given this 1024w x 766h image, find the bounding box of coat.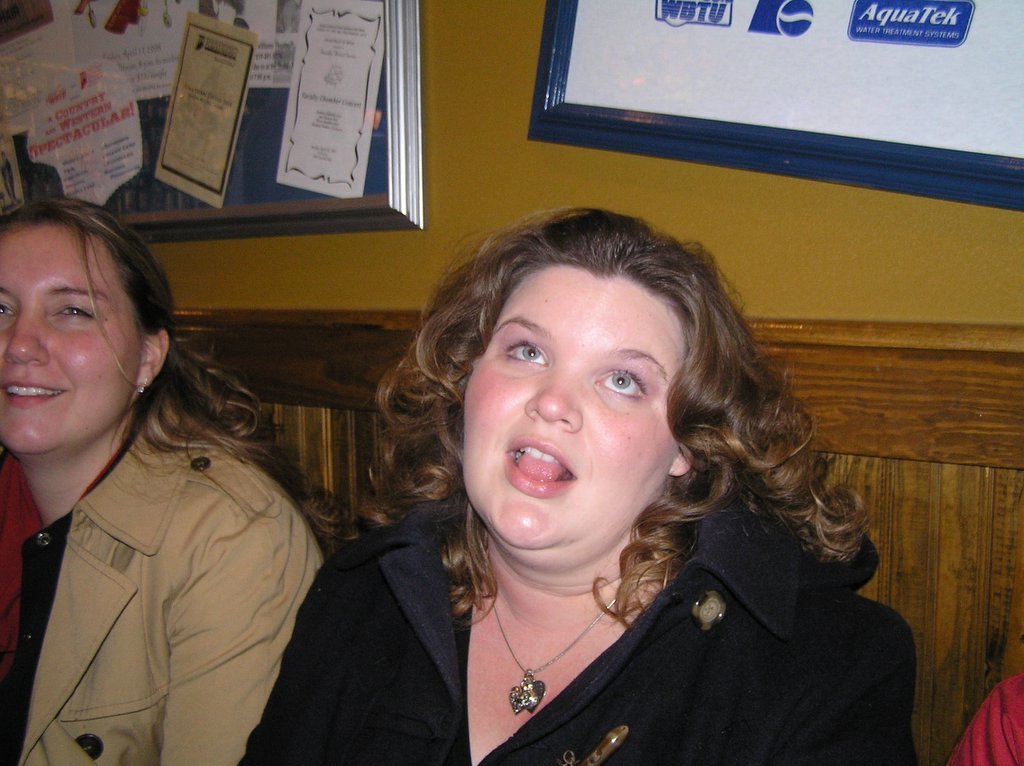
detection(233, 466, 825, 764).
